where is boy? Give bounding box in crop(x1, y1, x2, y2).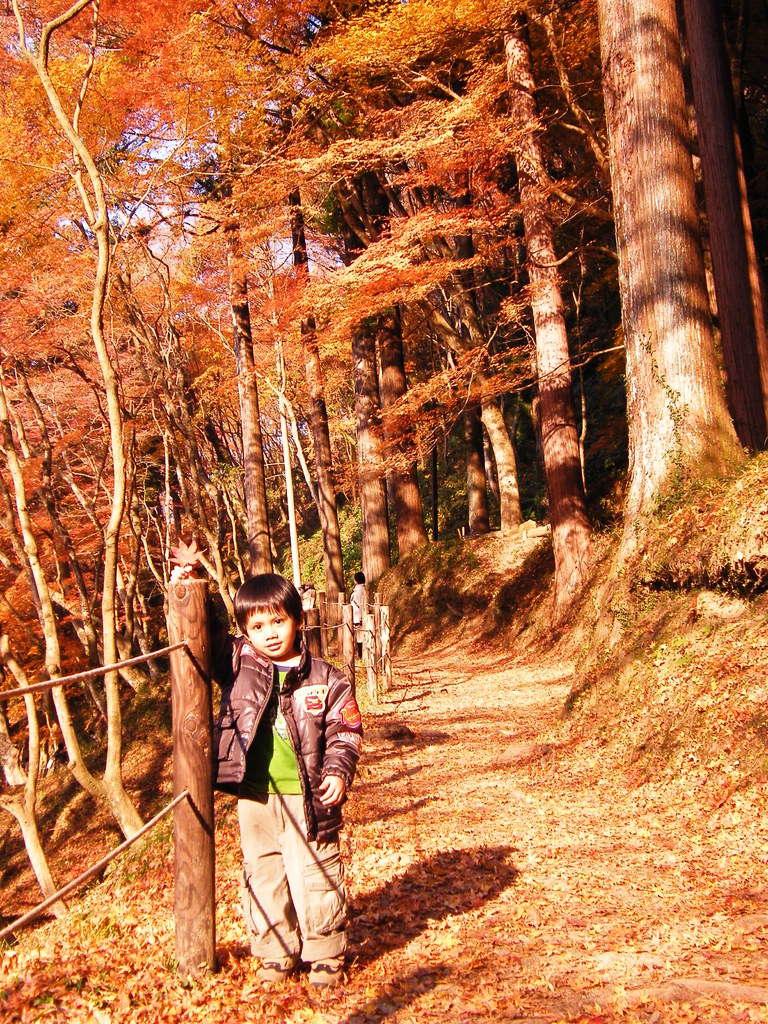
crop(200, 578, 368, 994).
